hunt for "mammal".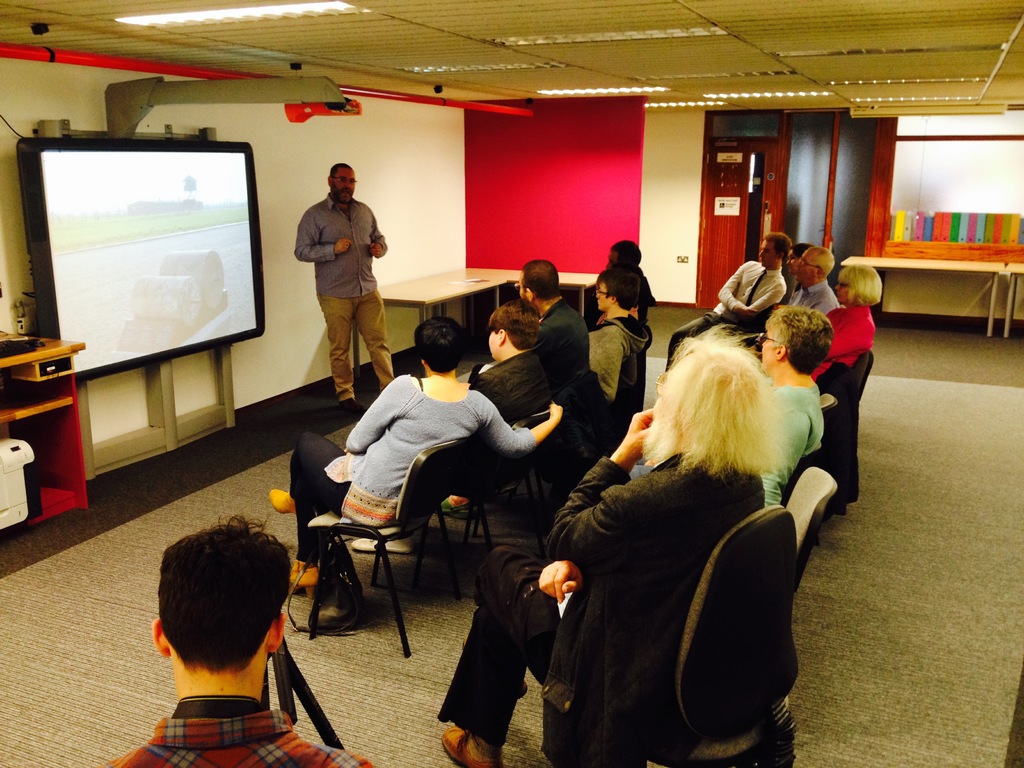
Hunted down at x1=291, y1=164, x2=397, y2=408.
